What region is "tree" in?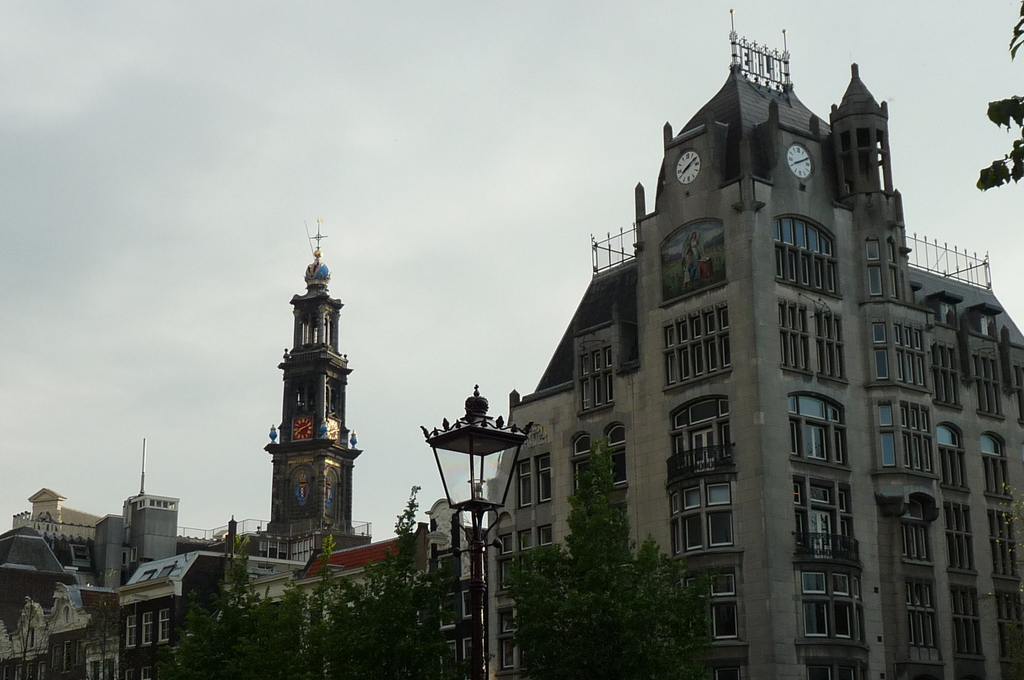
975:96:1023:188.
